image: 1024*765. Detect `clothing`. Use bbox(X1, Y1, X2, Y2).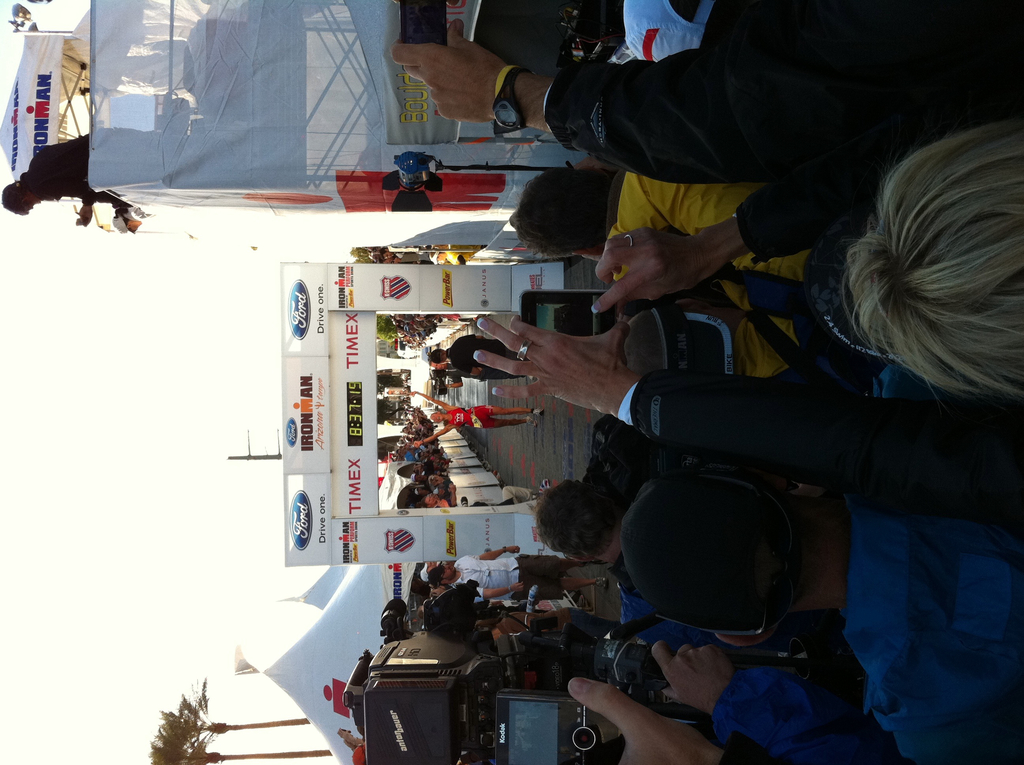
bbox(417, 593, 510, 659).
